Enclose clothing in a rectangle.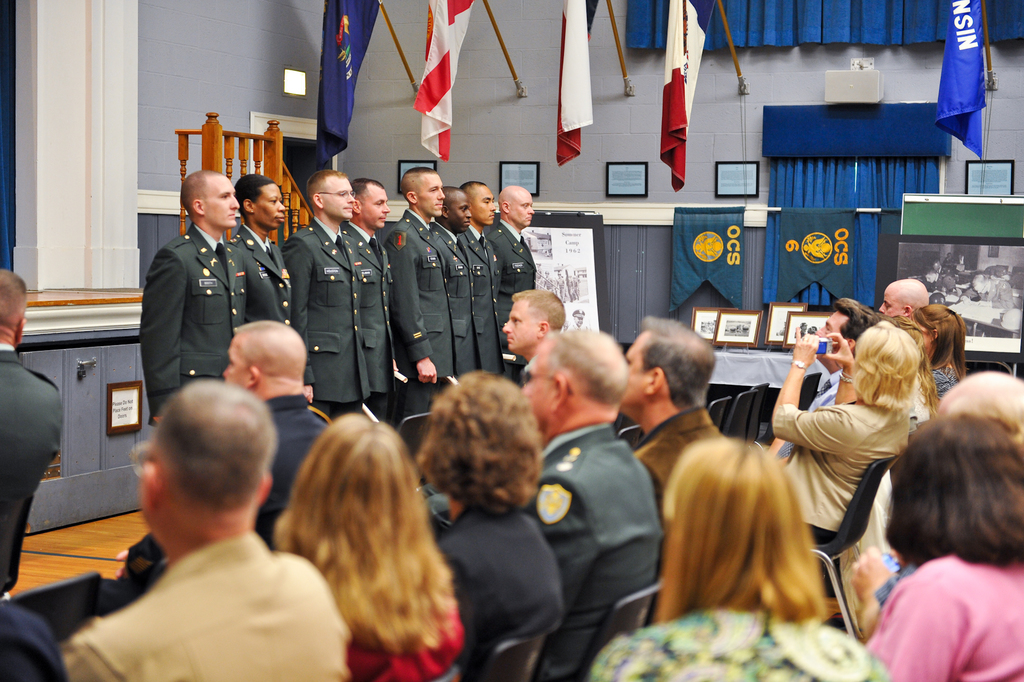
region(0, 601, 68, 681).
